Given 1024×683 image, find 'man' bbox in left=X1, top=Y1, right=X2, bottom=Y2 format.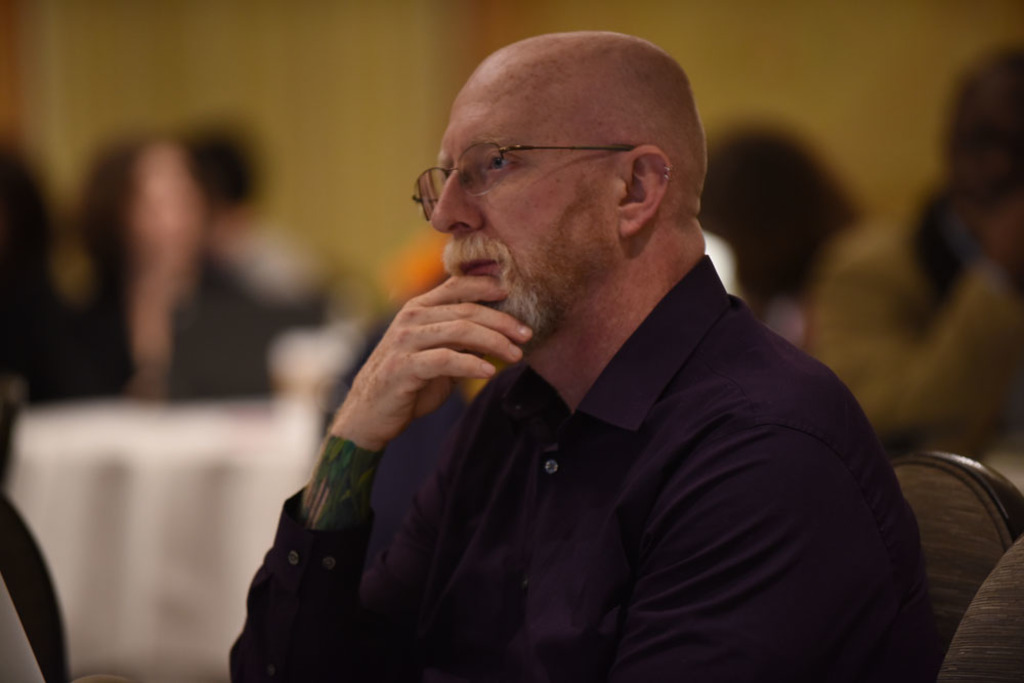
left=264, top=35, right=956, bottom=671.
